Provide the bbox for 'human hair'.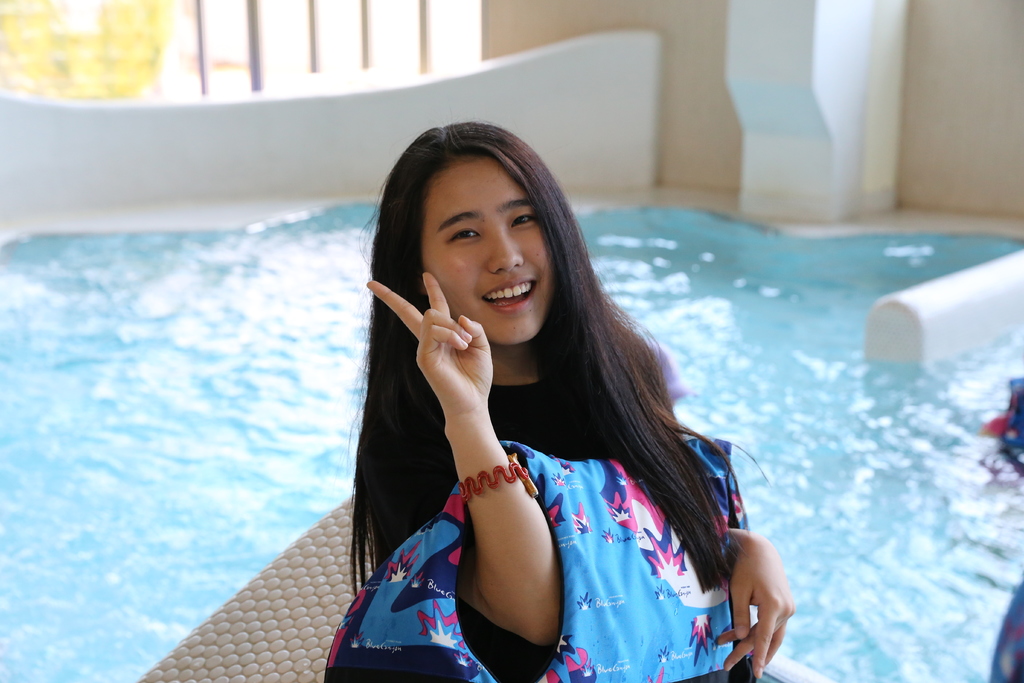
<bbox>356, 132, 667, 534</bbox>.
